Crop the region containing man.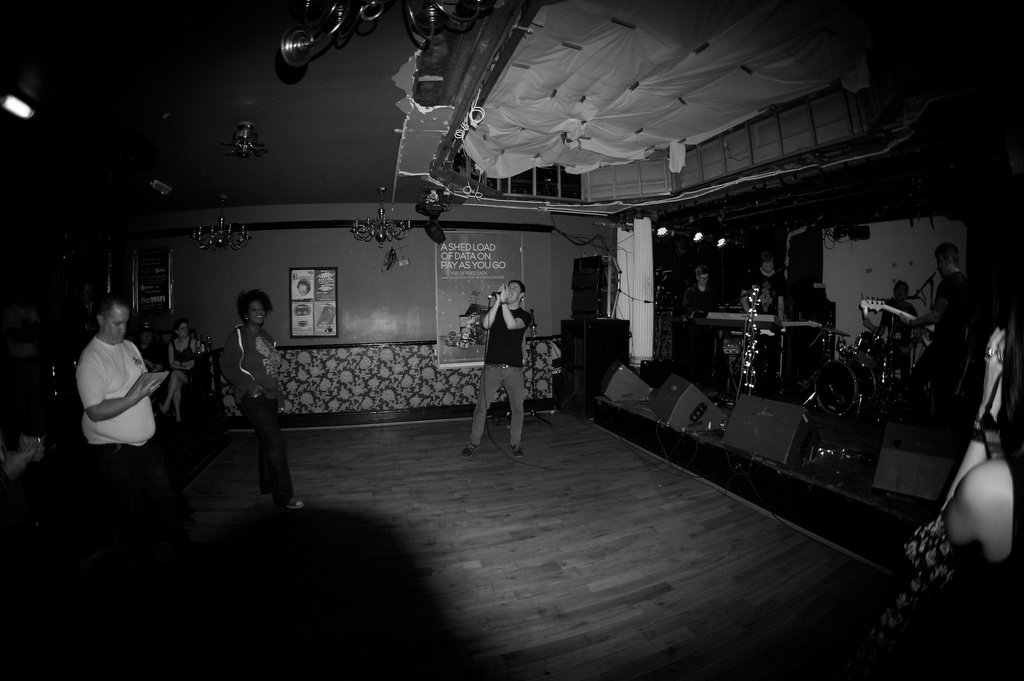
Crop region: (685, 267, 719, 311).
